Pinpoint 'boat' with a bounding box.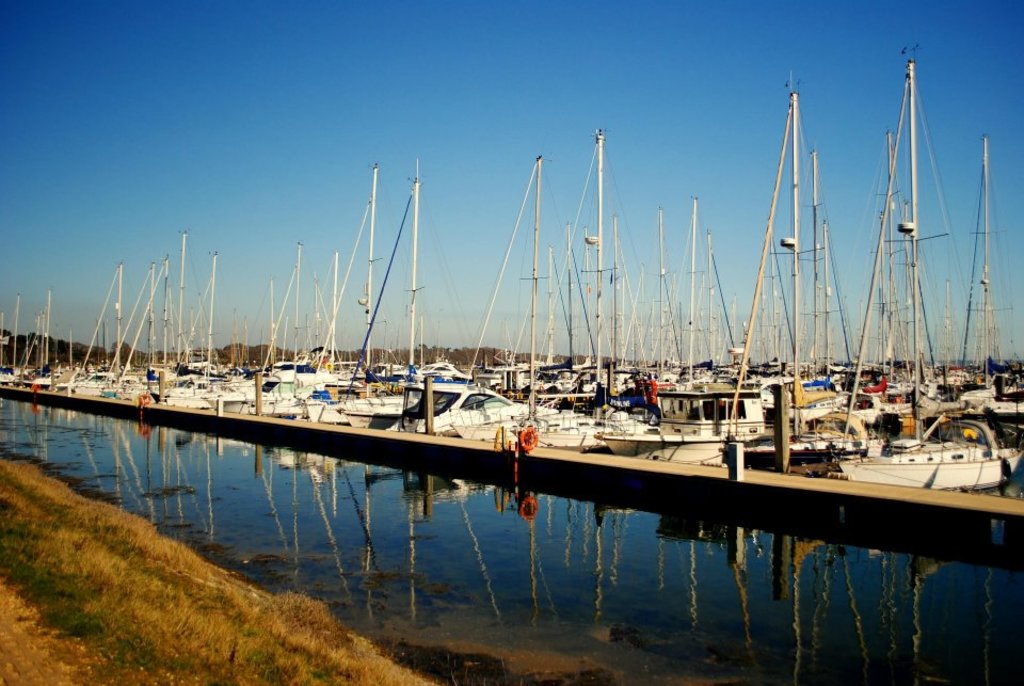
{"x1": 25, "y1": 289, "x2": 54, "y2": 385}.
